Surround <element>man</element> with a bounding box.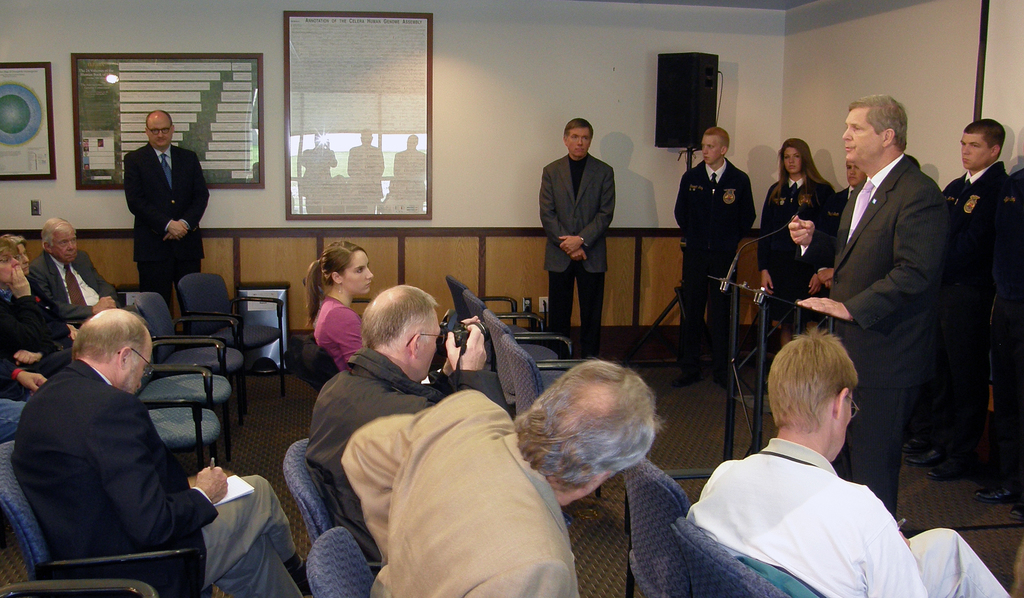
l=536, t=116, r=616, b=358.
